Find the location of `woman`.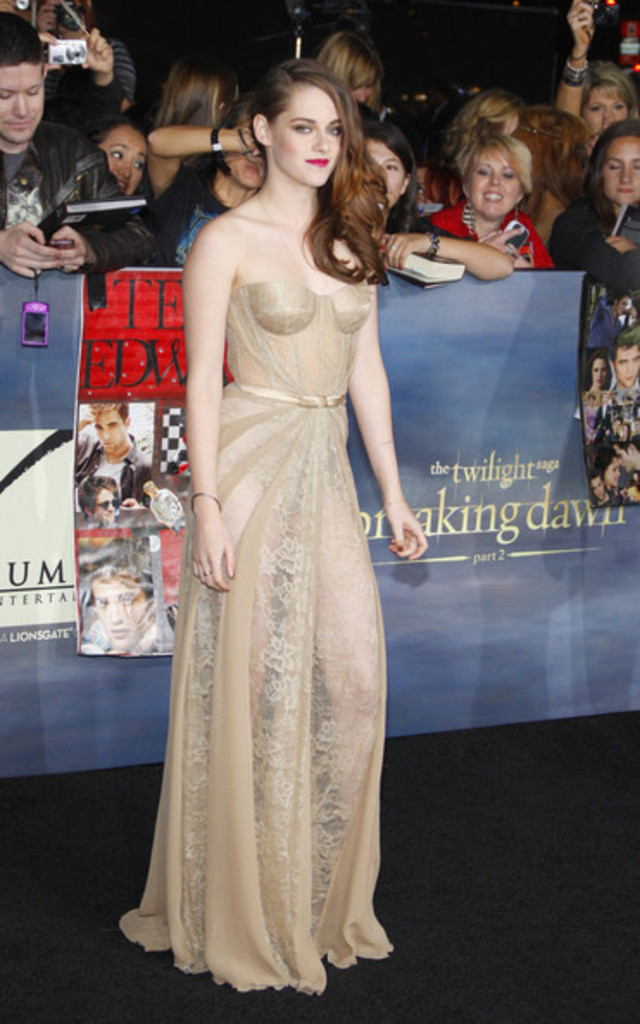
Location: {"x1": 430, "y1": 124, "x2": 552, "y2": 272}.
